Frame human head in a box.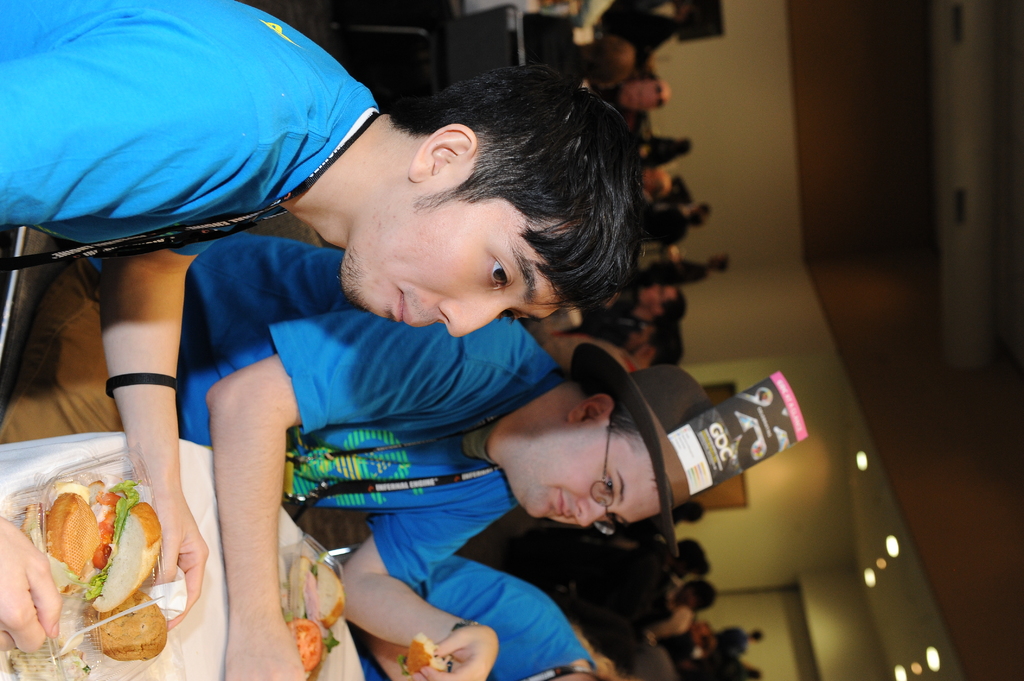
637:287:689:326.
